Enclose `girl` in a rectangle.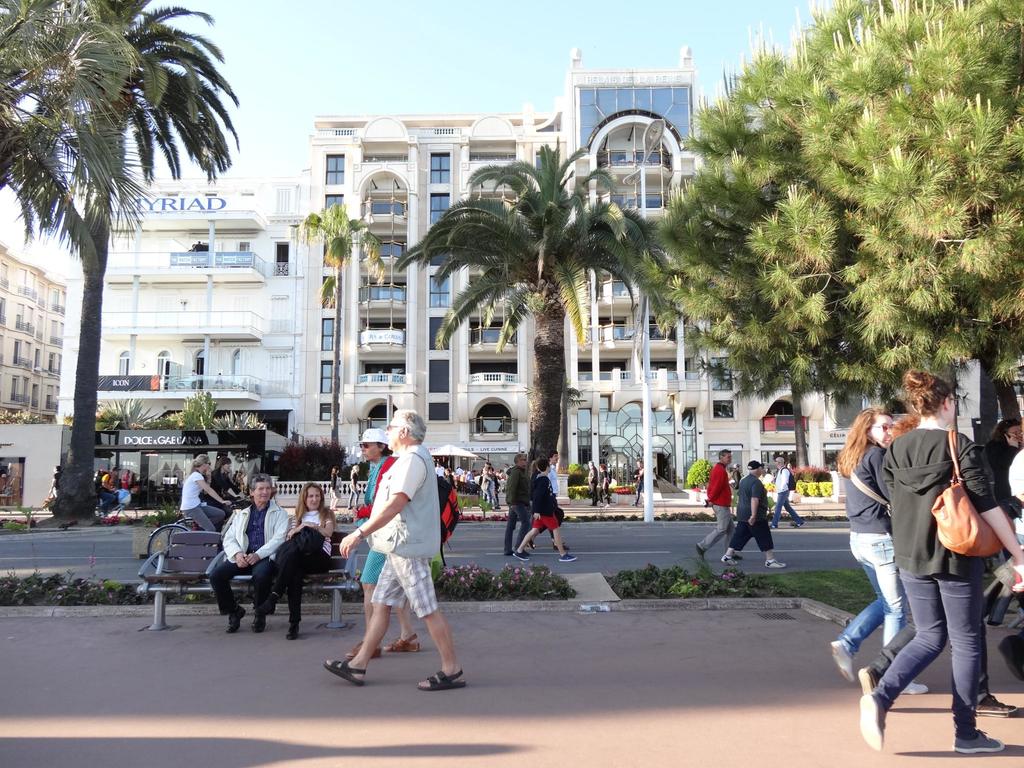
bbox=(856, 370, 1023, 753).
